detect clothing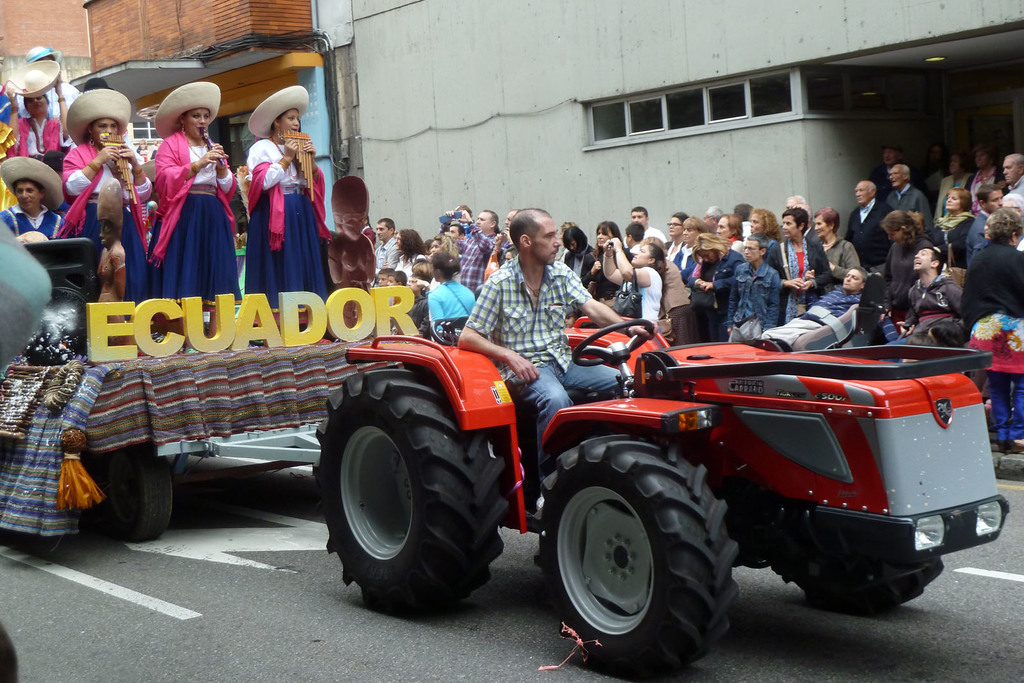
Rect(50, 140, 154, 301)
